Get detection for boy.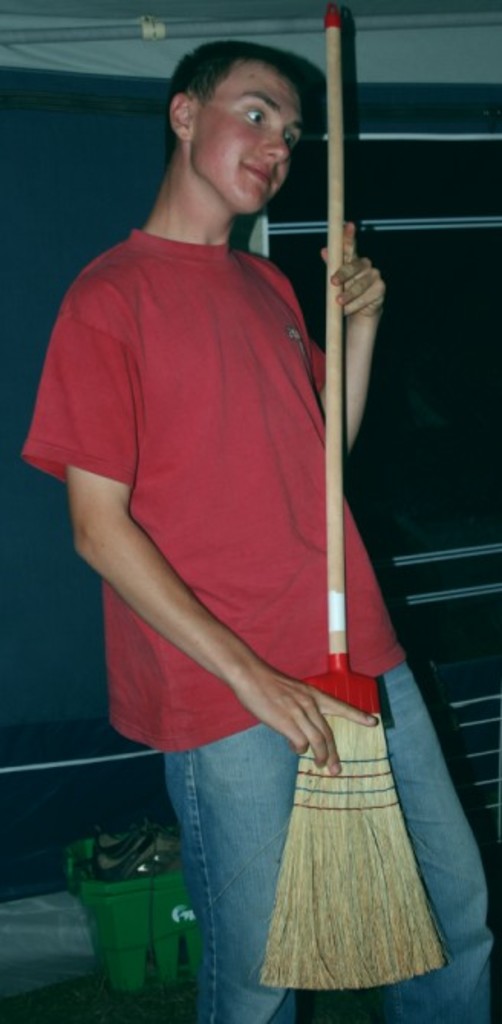
Detection: rect(15, 44, 497, 1022).
